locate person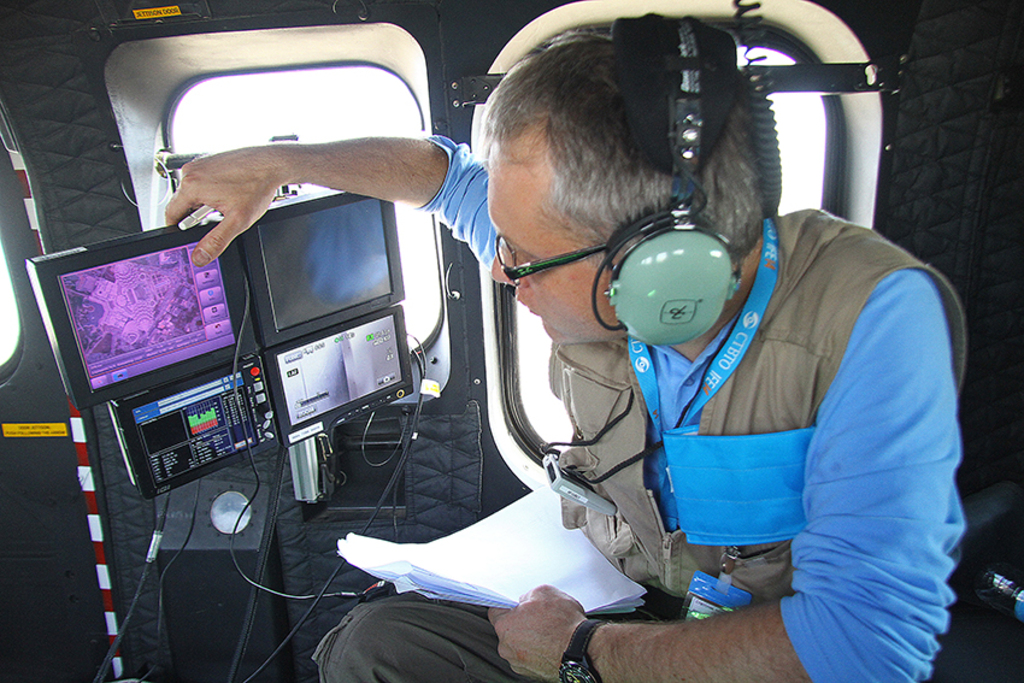
left=165, top=10, right=969, bottom=682
